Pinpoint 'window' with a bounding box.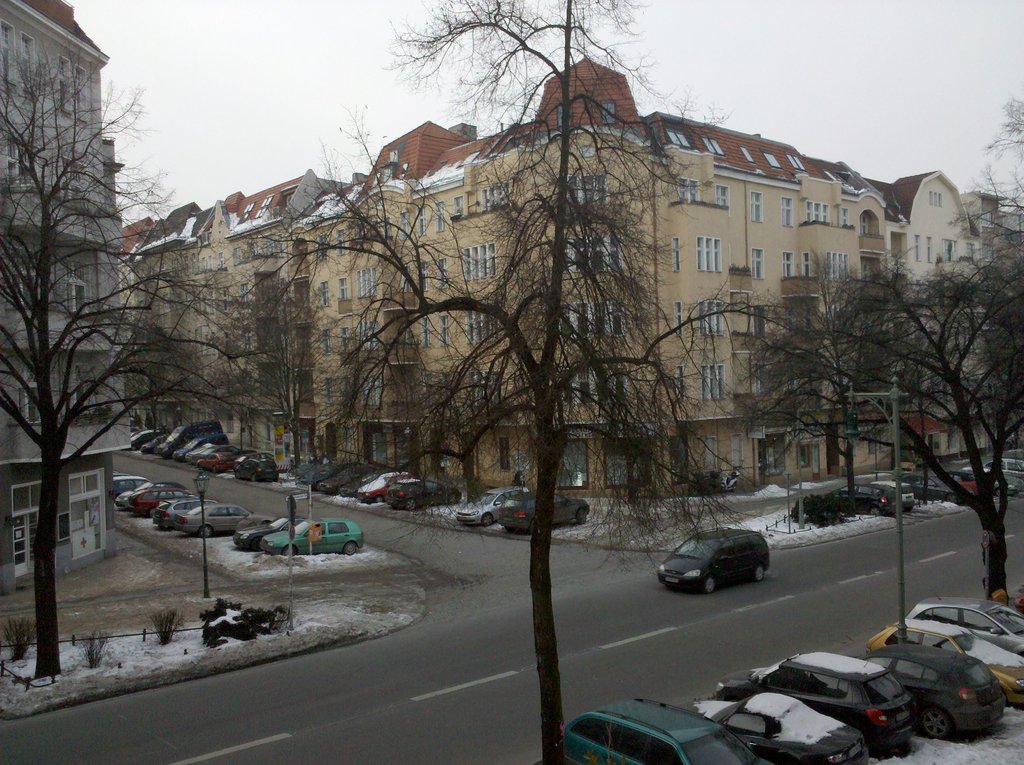
181, 289, 216, 316.
